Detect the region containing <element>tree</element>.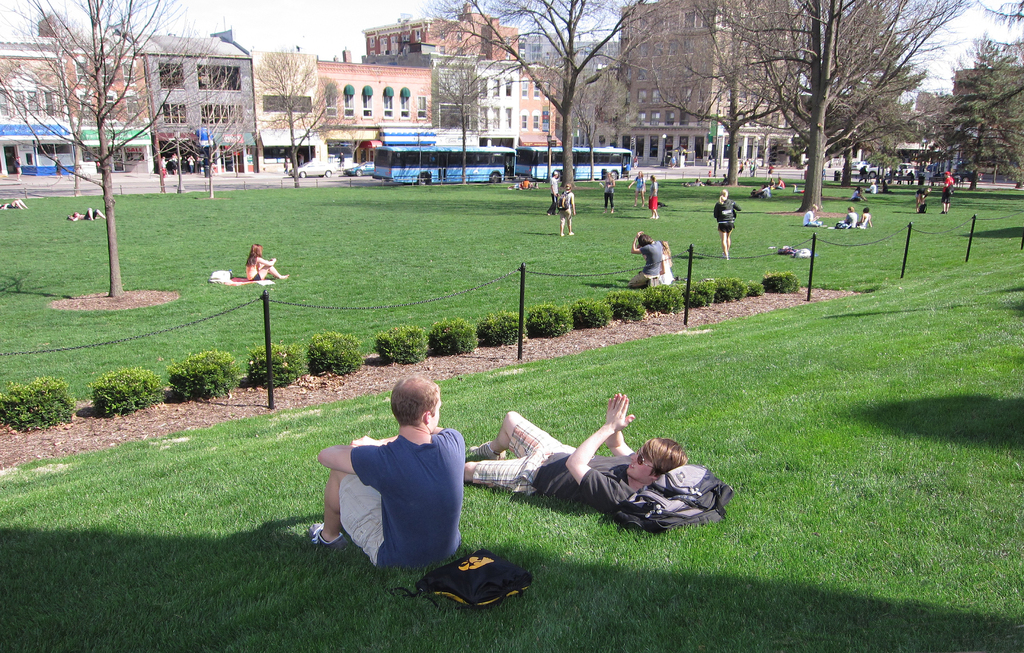
region(617, 0, 801, 185).
